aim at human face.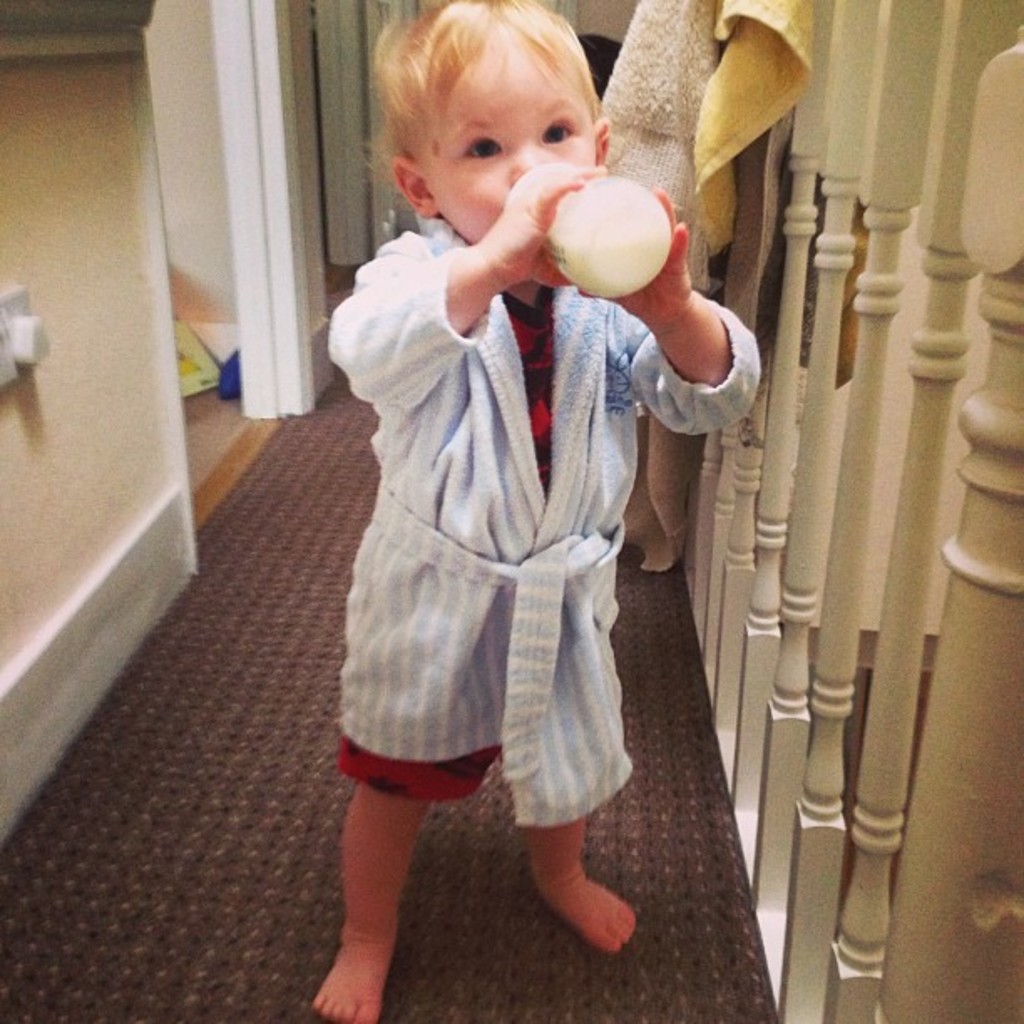
Aimed at (422, 32, 591, 249).
